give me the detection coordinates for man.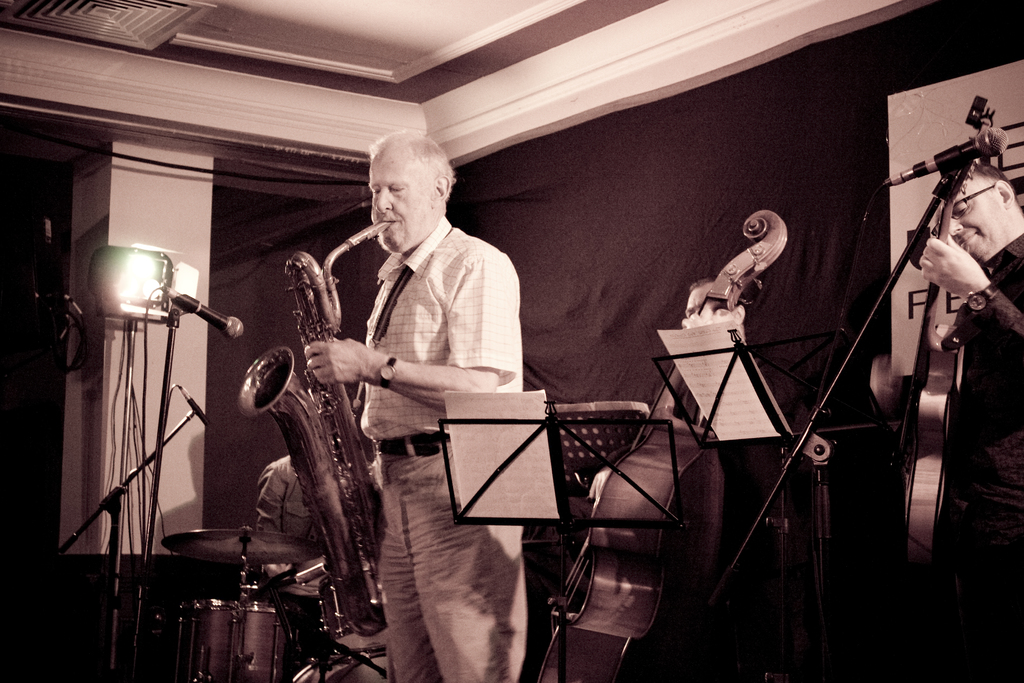
bbox=(862, 161, 1023, 682).
